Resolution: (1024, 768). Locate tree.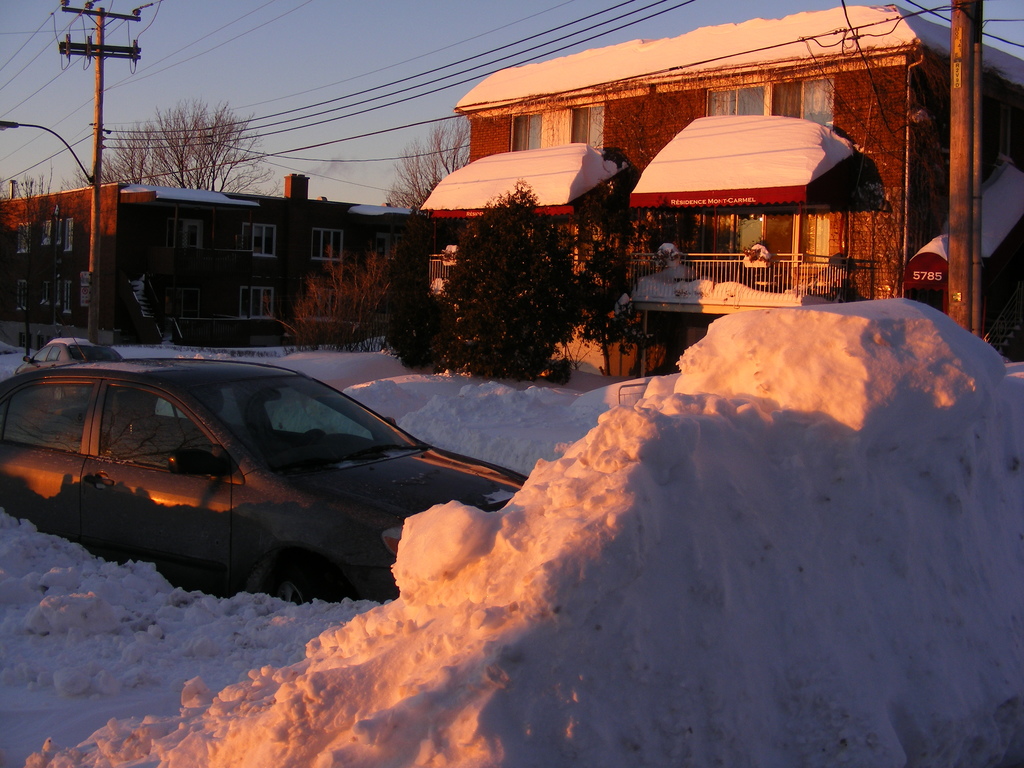
(x1=438, y1=184, x2=599, y2=390).
